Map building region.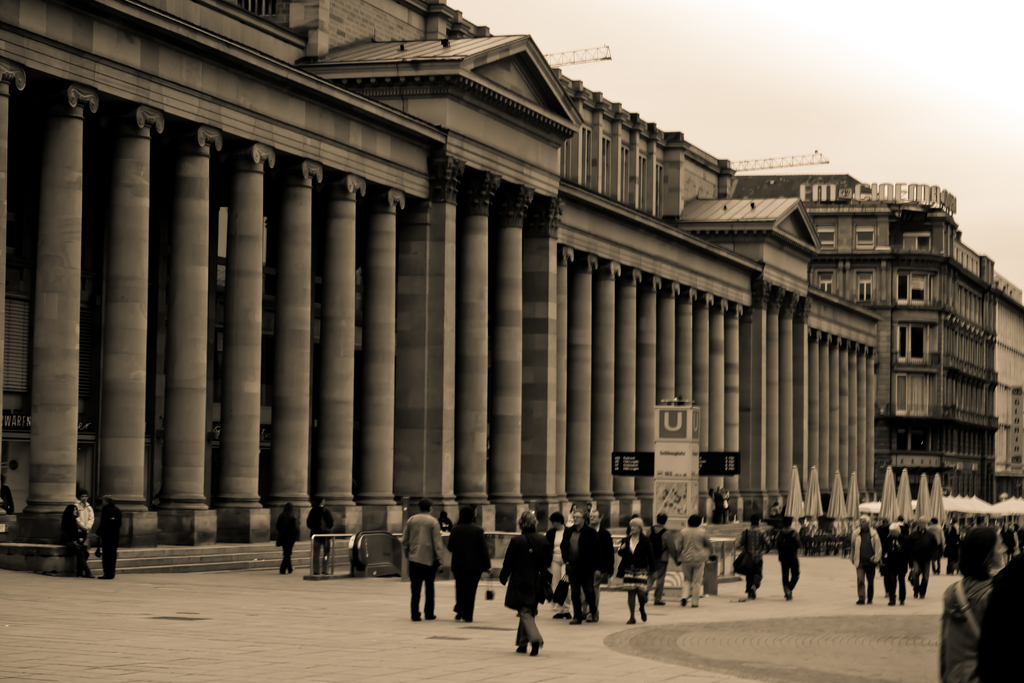
Mapped to 0:0:881:590.
